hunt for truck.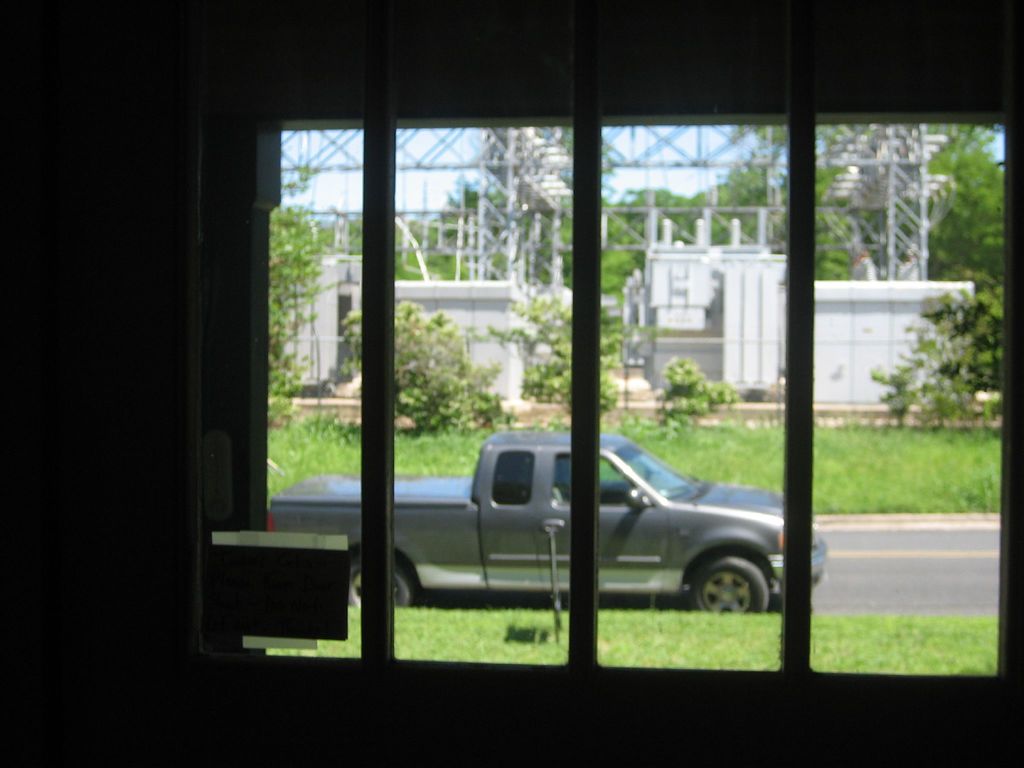
Hunted down at [x1=266, y1=422, x2=833, y2=614].
